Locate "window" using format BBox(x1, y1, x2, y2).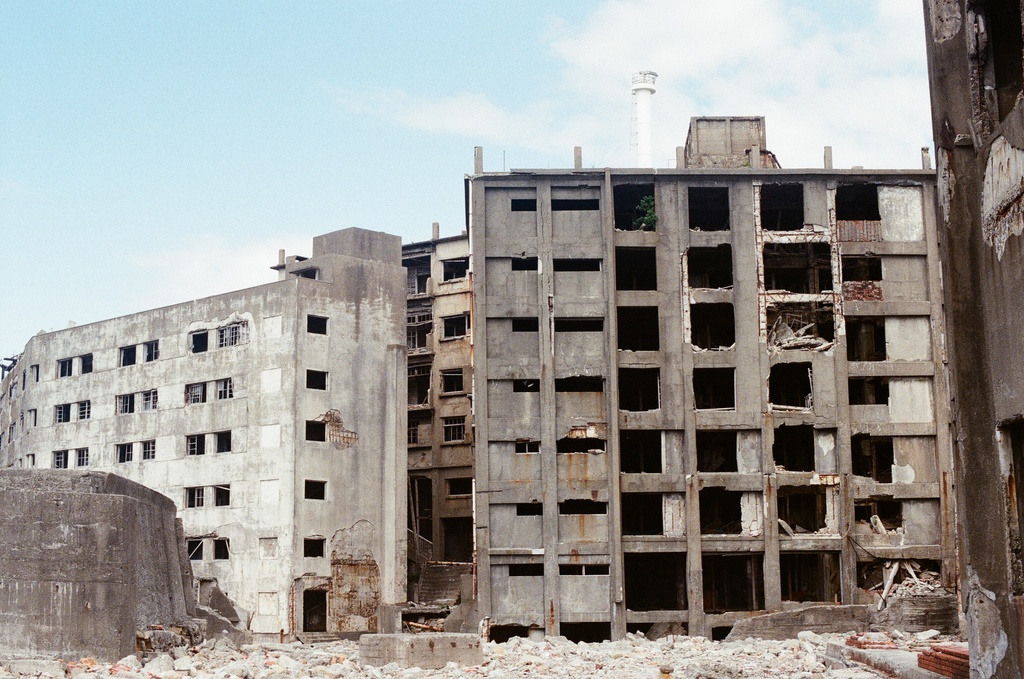
BBox(143, 388, 161, 409).
